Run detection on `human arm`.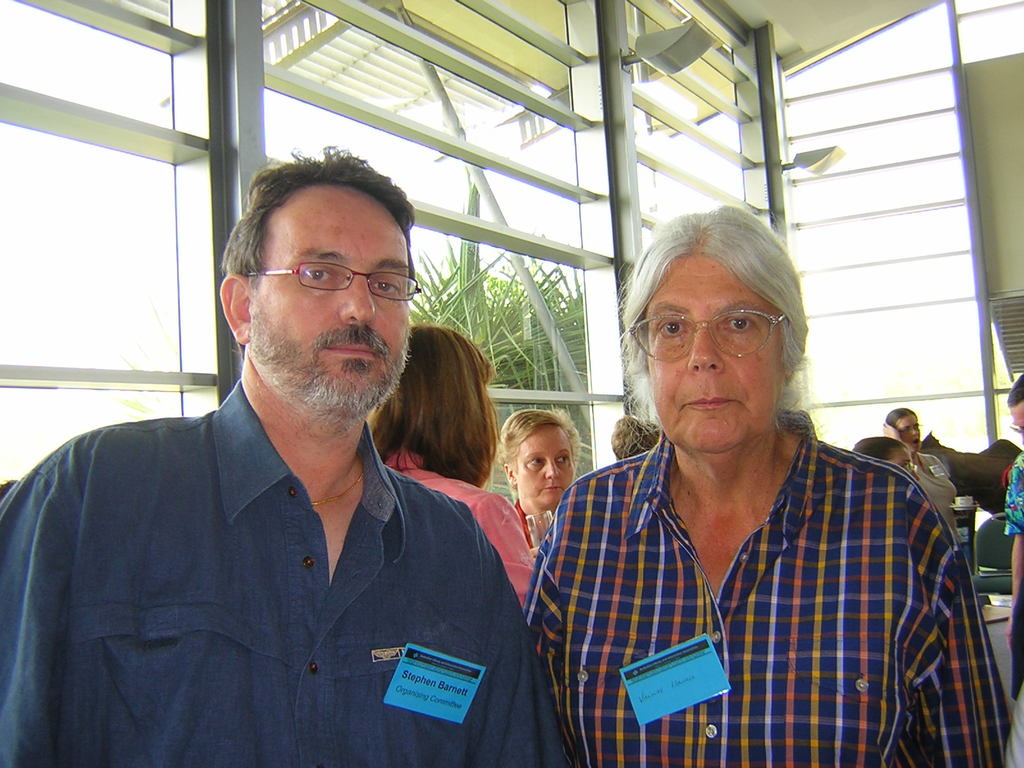
Result: (908,542,1014,767).
